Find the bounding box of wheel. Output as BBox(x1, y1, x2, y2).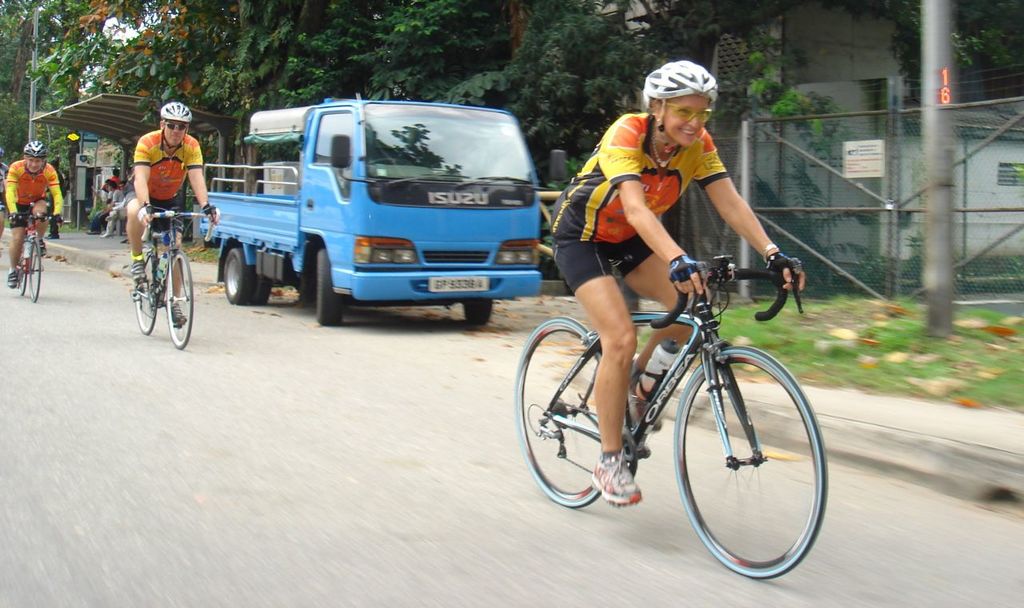
BBox(132, 244, 158, 331).
